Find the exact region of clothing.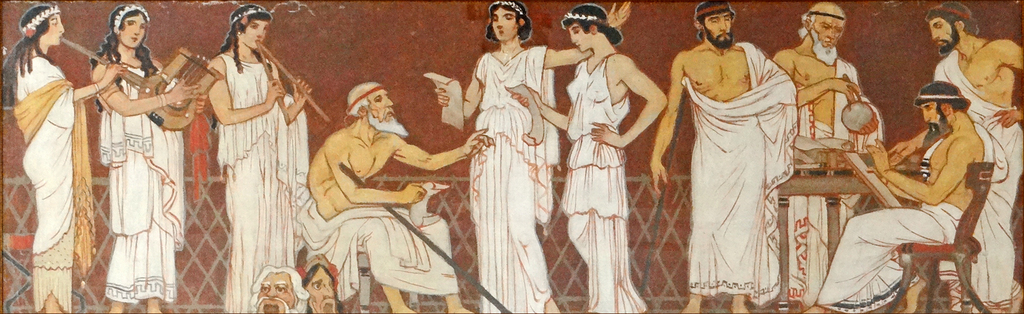
Exact region: BBox(99, 56, 182, 304).
